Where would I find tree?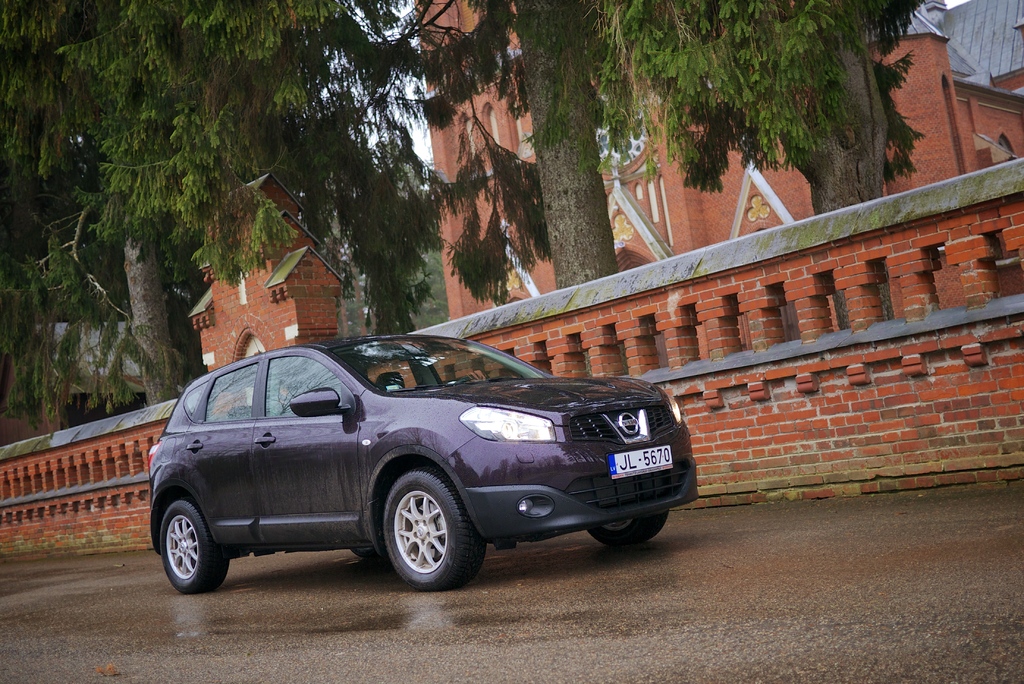
At 0, 0, 461, 410.
